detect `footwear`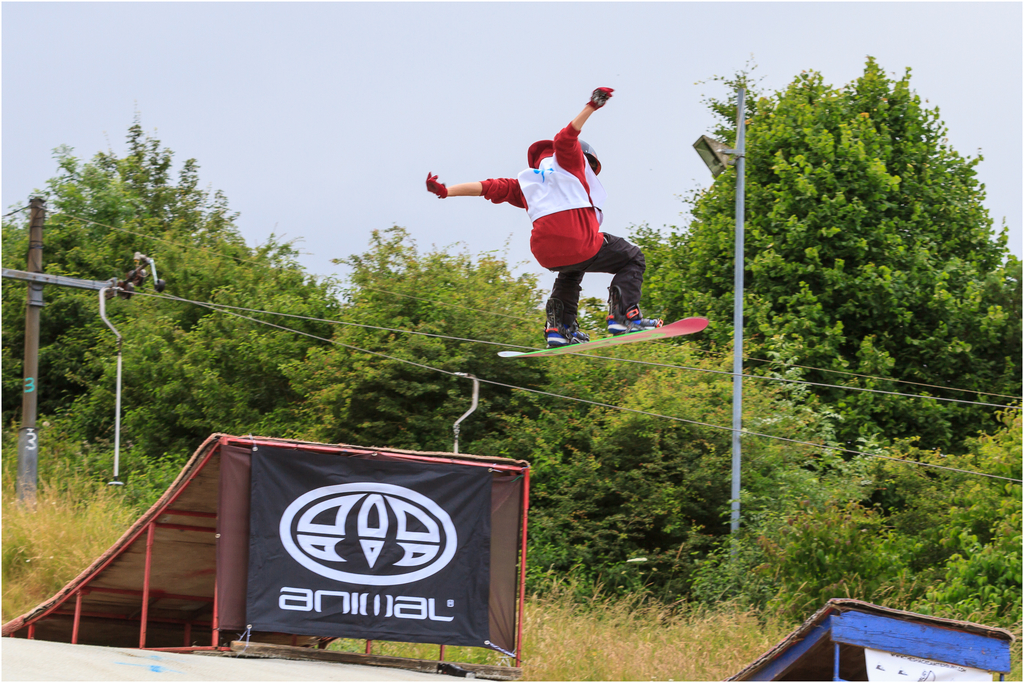
<box>608,309,662,337</box>
